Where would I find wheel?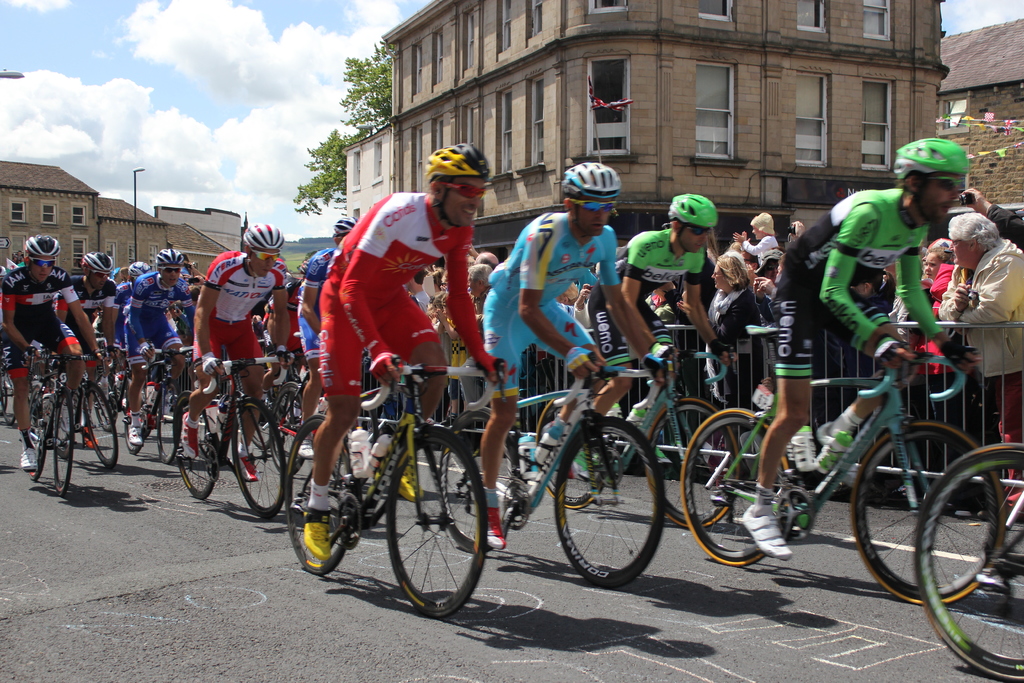
At <bbox>854, 424, 1002, 598</bbox>.
